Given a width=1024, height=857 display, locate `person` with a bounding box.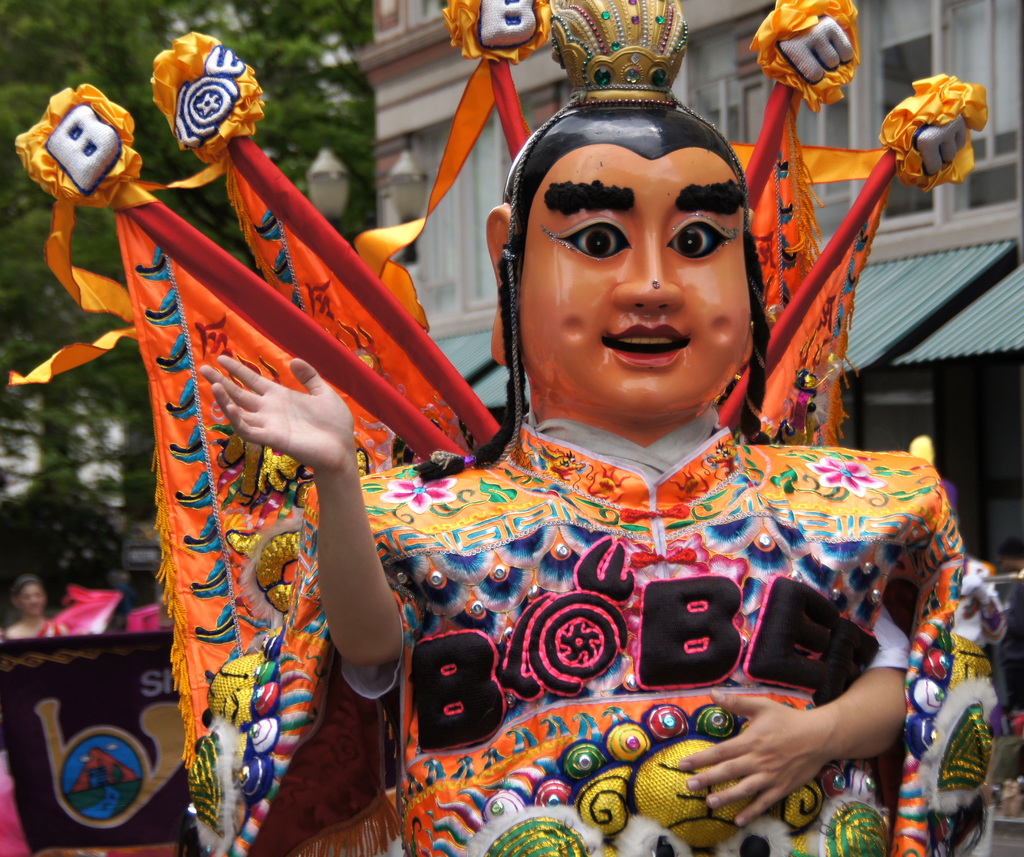
Located: select_region(368, 63, 902, 797).
